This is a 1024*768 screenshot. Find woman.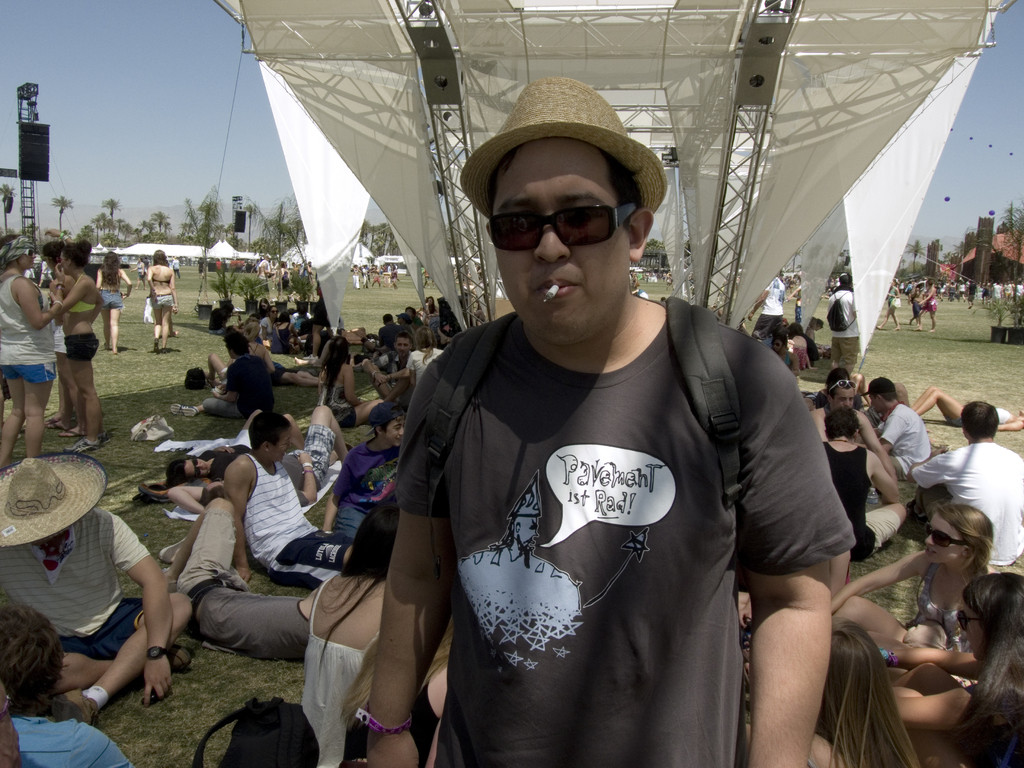
Bounding box: crop(317, 332, 390, 428).
